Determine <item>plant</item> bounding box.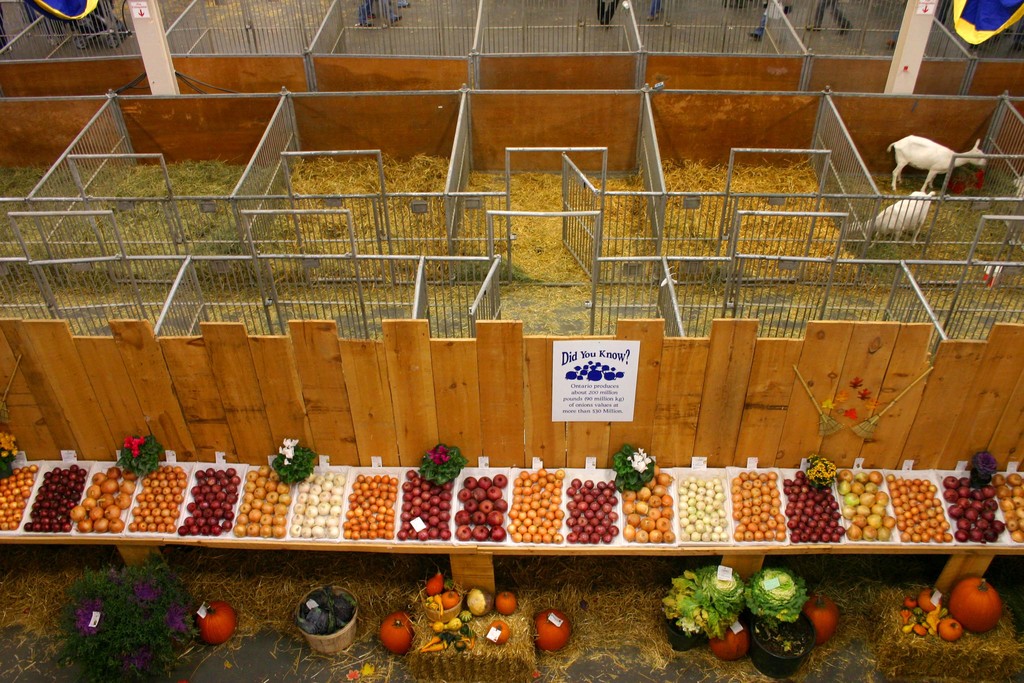
Determined: [x1=803, y1=448, x2=846, y2=488].
